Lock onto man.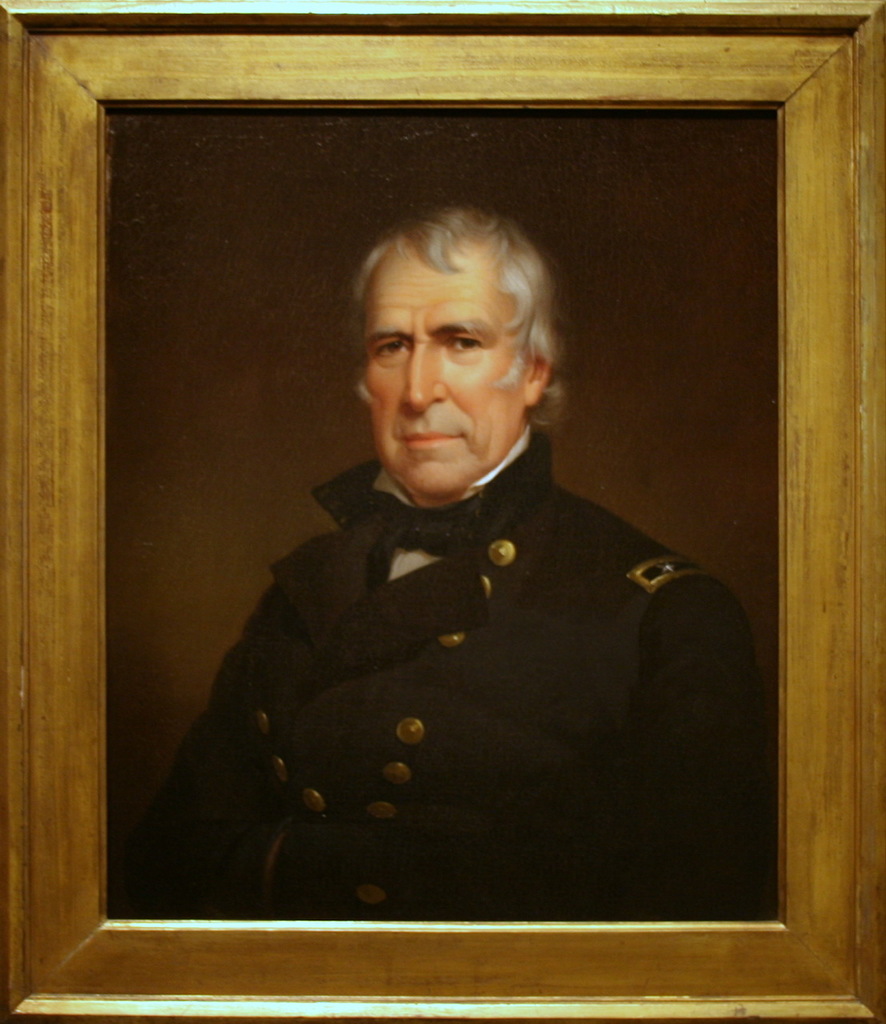
Locked: <box>110,207,780,930</box>.
